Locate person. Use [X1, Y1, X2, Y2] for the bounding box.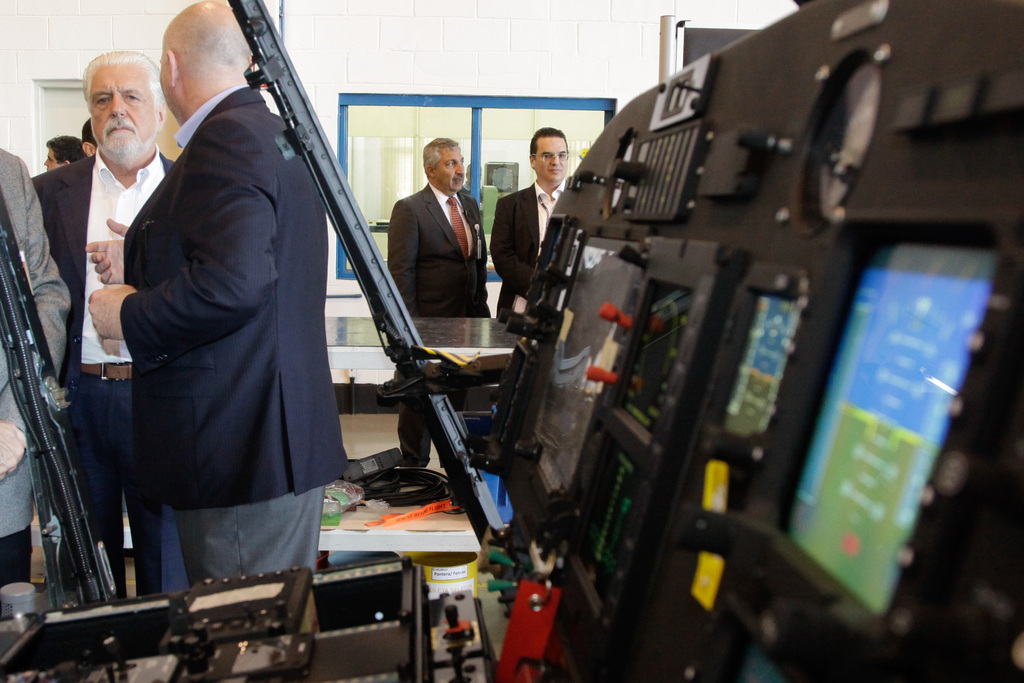
[32, 45, 177, 602].
